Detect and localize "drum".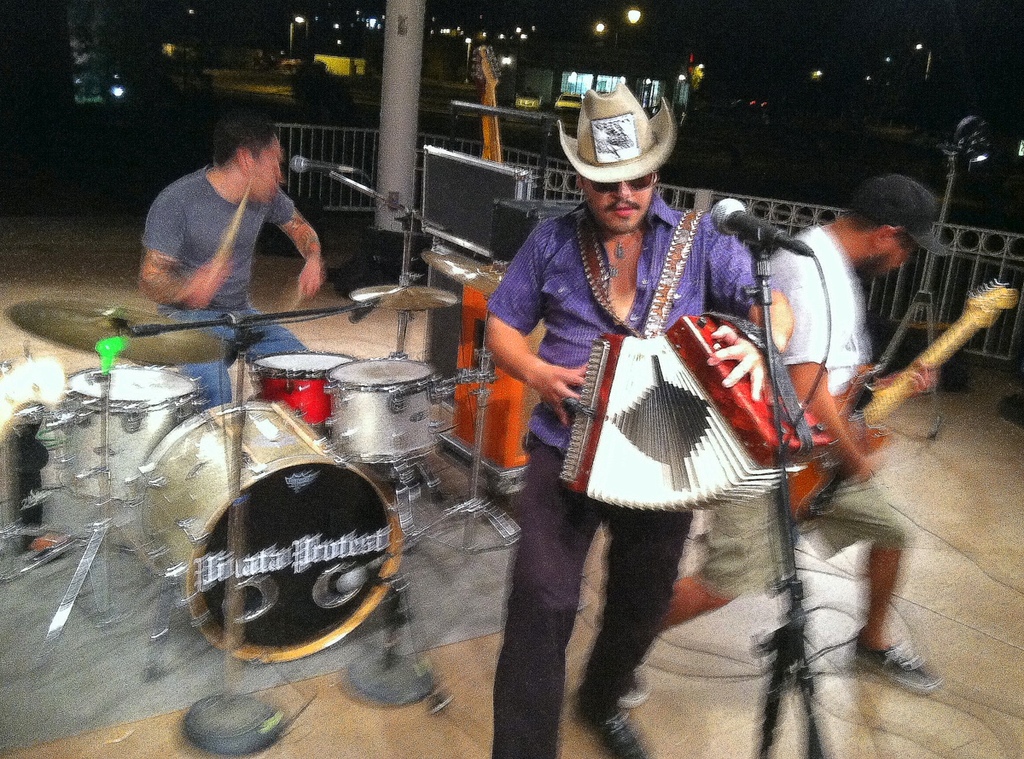
Localized at left=329, top=358, right=433, bottom=461.
